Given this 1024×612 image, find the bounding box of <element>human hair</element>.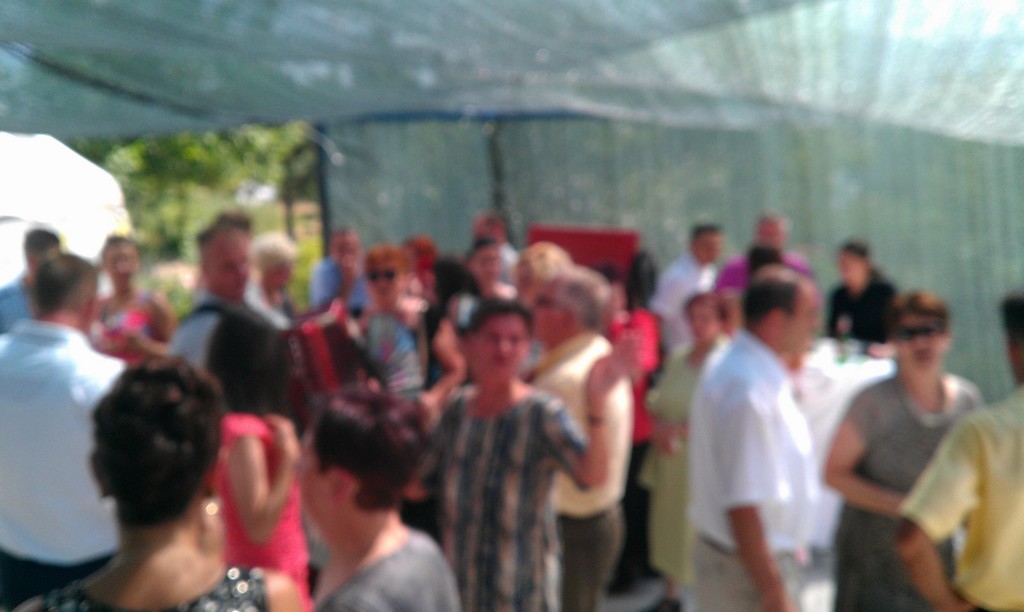
[745,277,796,333].
